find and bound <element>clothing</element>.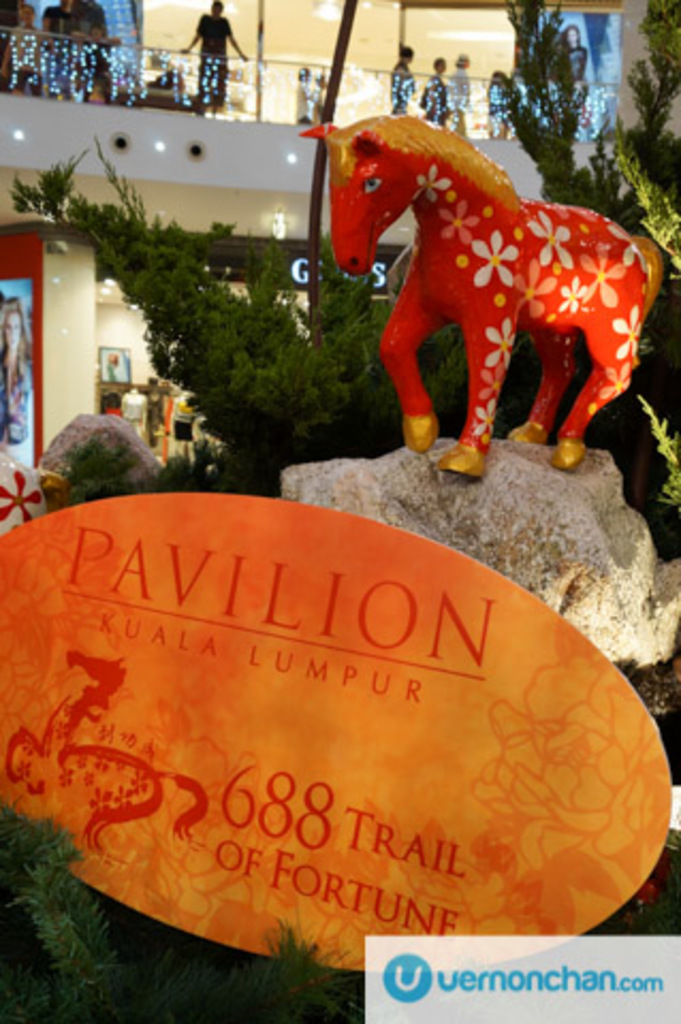
Bound: region(41, 4, 77, 87).
